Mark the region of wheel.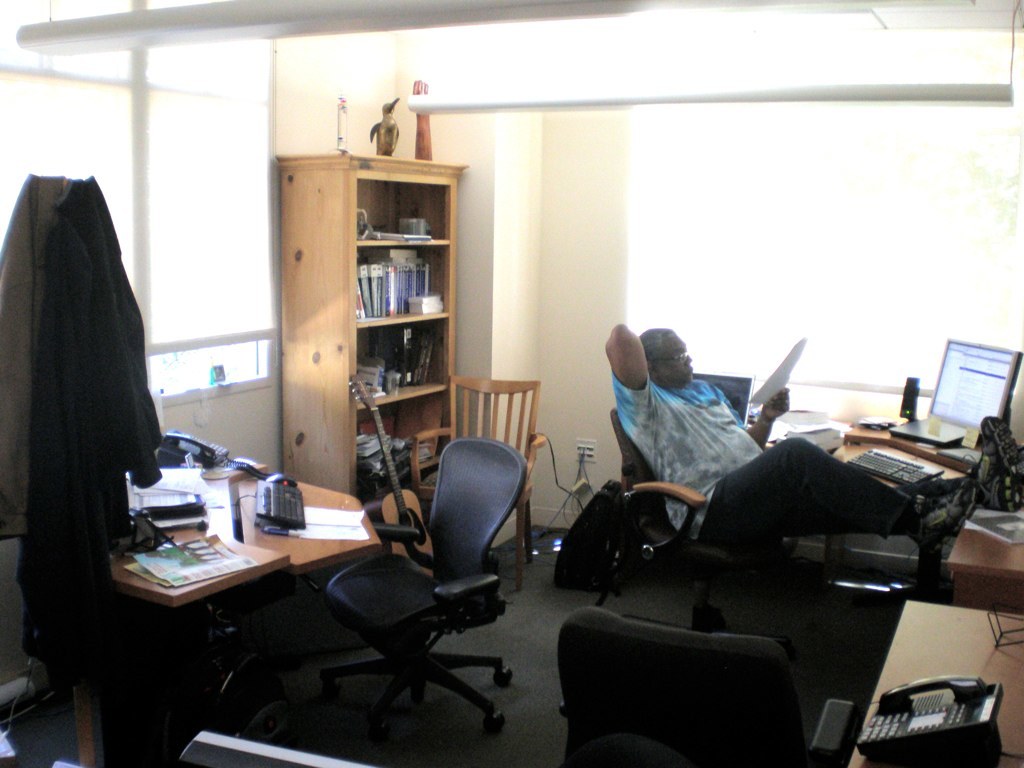
Region: bbox=[500, 675, 513, 687].
